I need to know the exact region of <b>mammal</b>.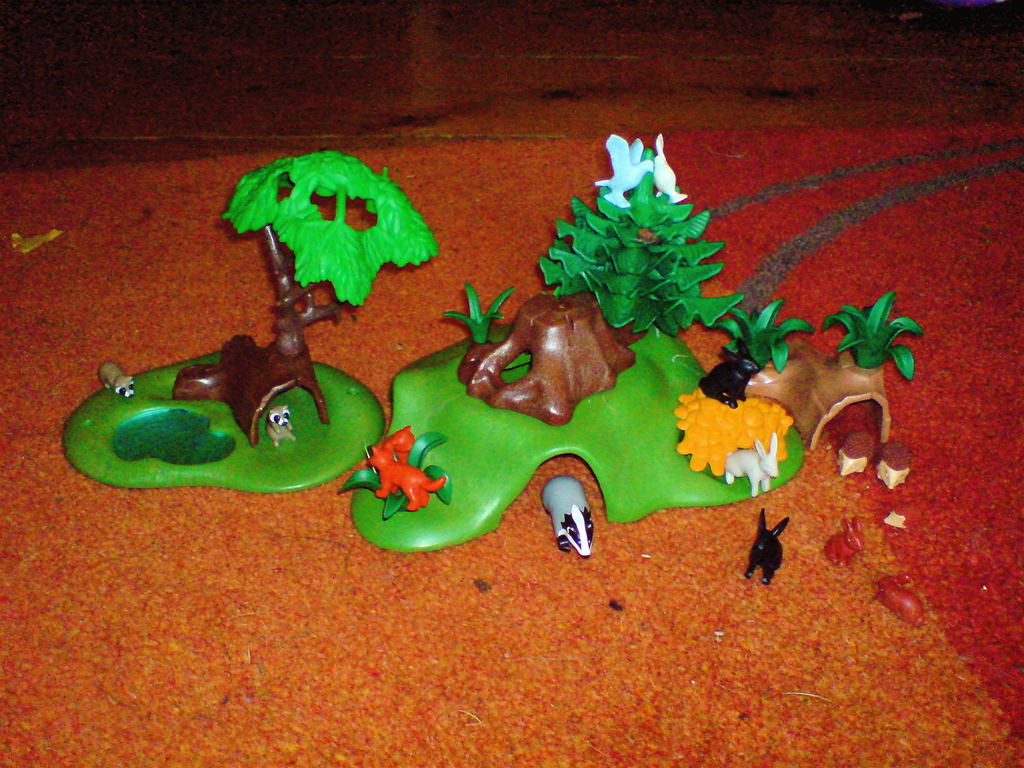
Region: 262, 401, 298, 449.
